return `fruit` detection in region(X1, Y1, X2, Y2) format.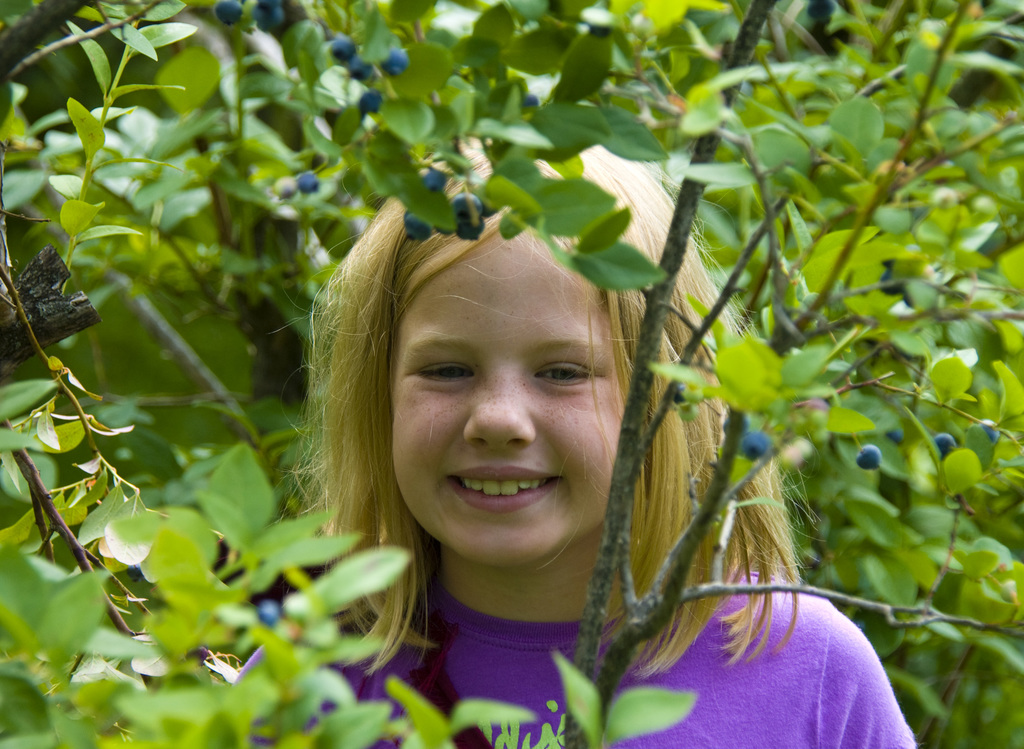
region(300, 170, 321, 189).
